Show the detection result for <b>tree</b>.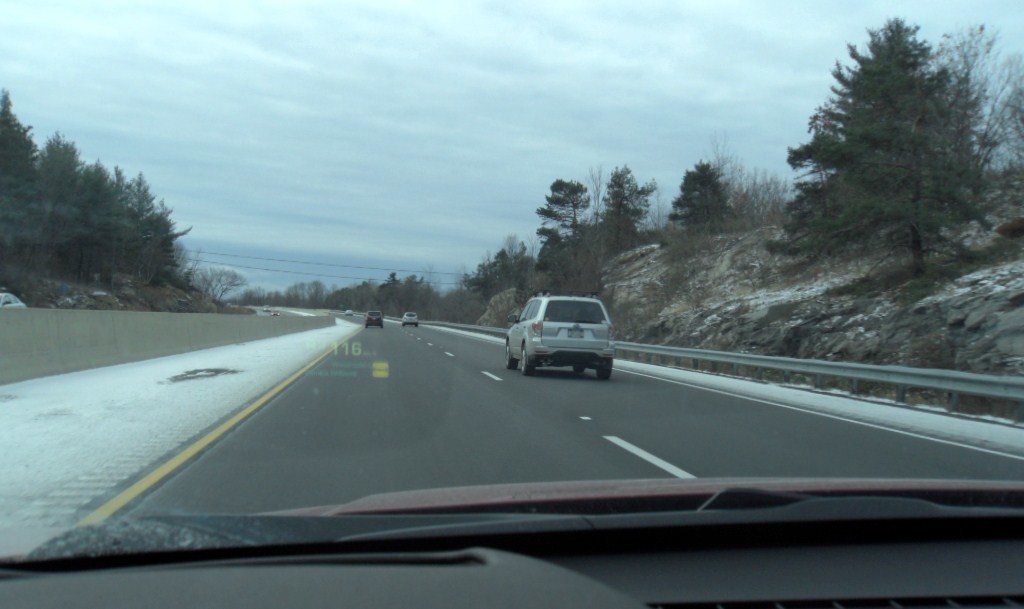
select_region(538, 172, 595, 251).
